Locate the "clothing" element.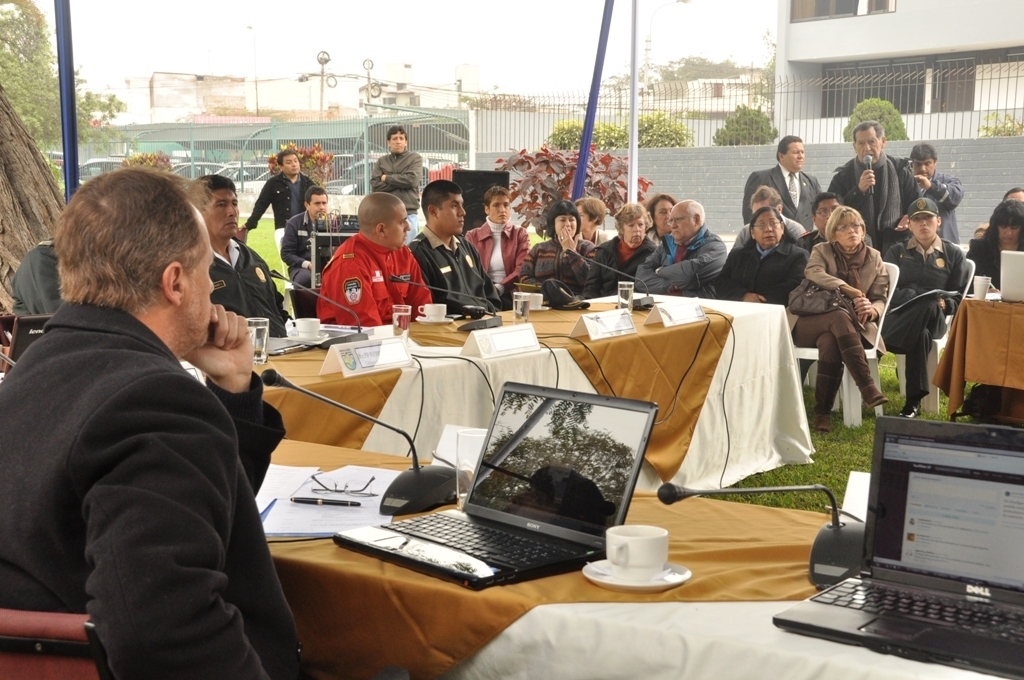
Element bbox: 249, 168, 315, 228.
